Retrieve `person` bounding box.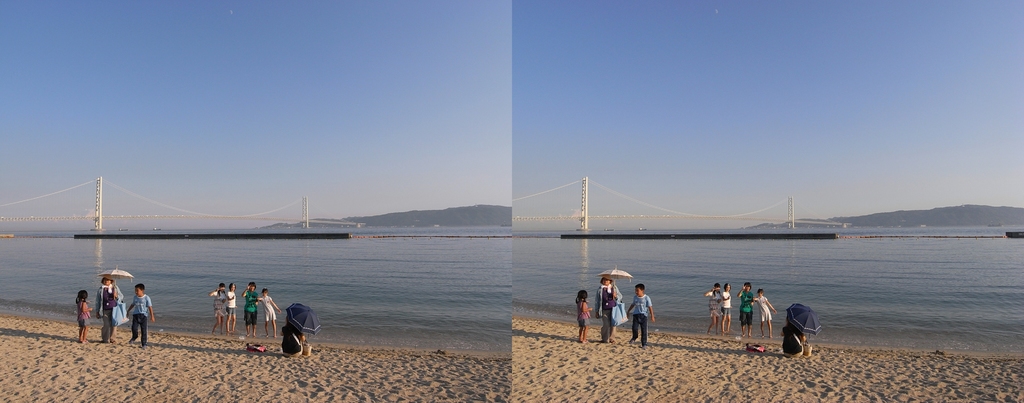
Bounding box: (250,285,284,342).
